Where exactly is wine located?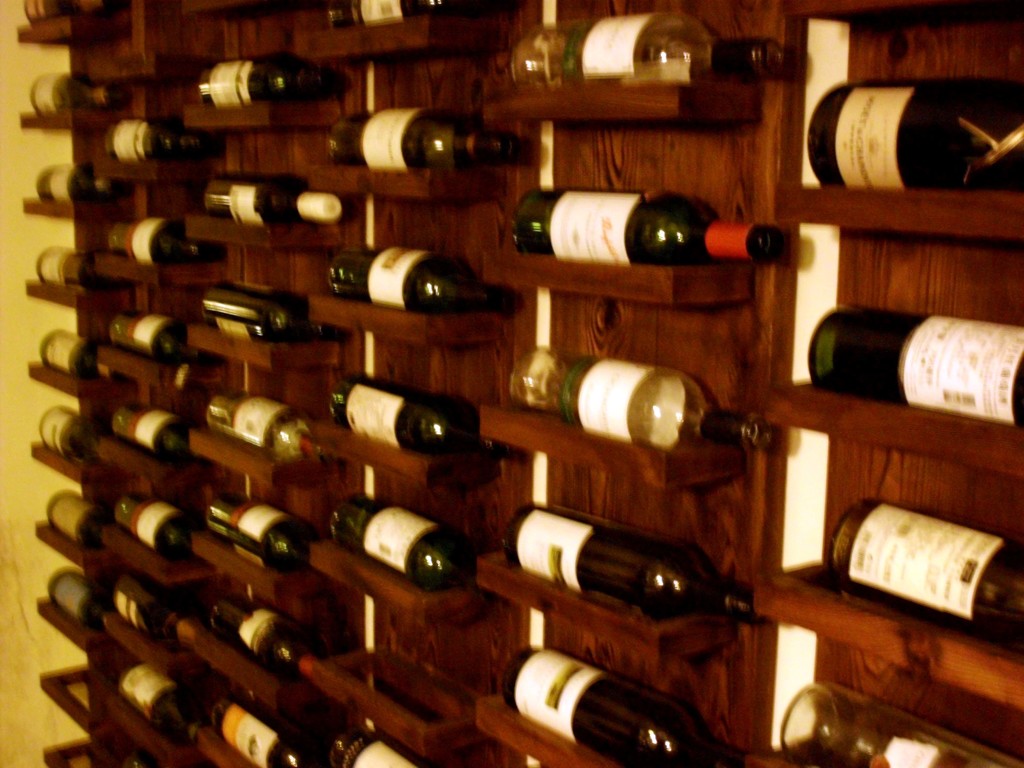
Its bounding box is 49 490 107 547.
